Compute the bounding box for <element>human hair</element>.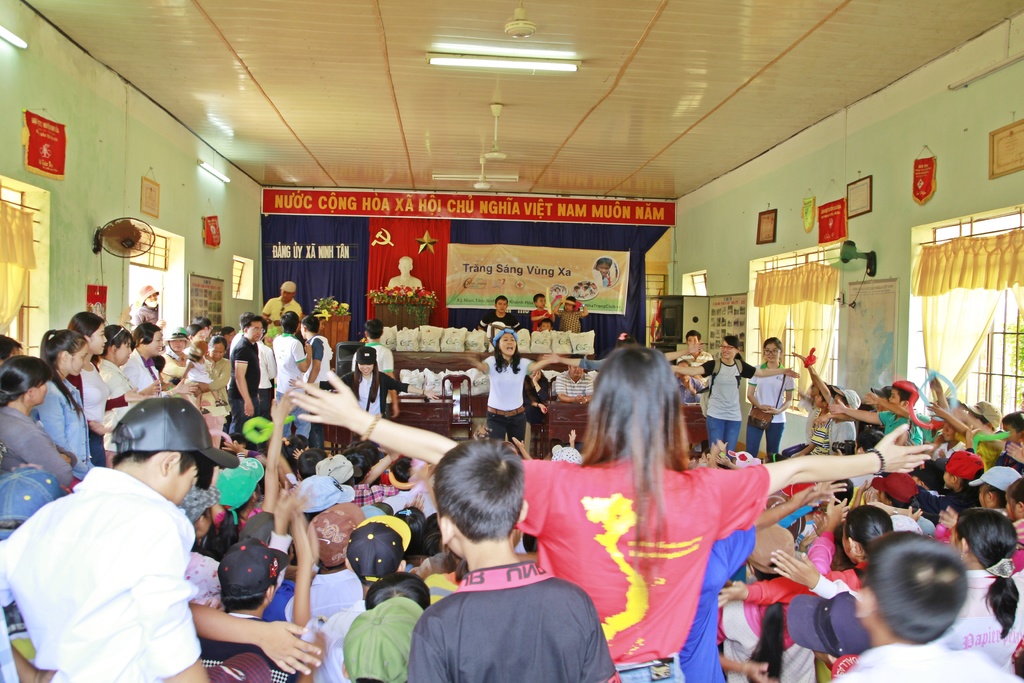
x1=197, y1=318, x2=213, y2=331.
